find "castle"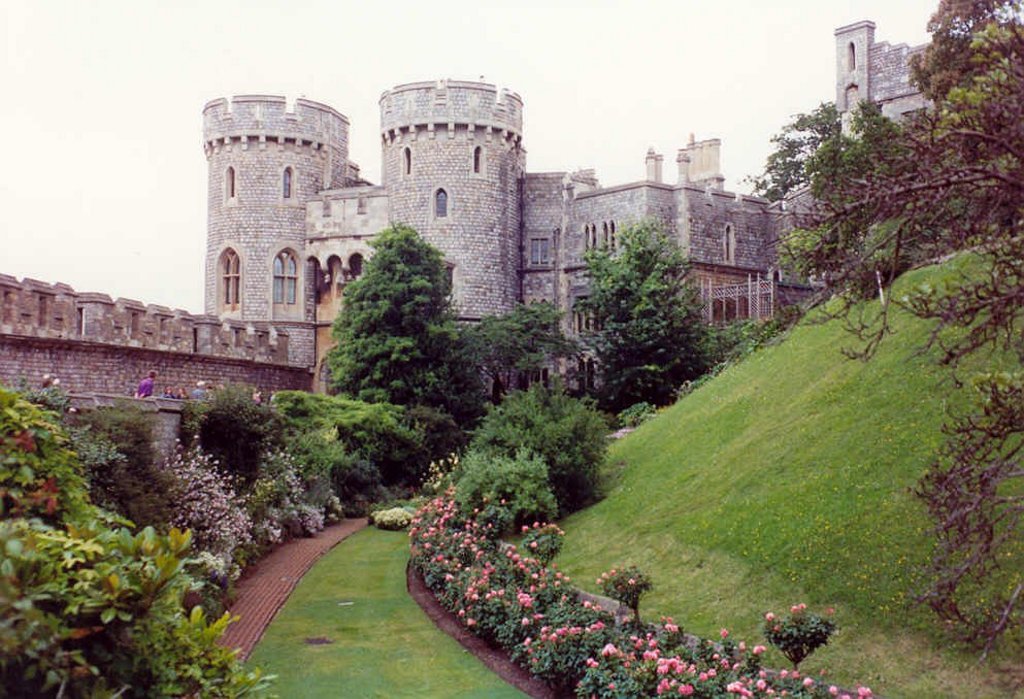
(200,20,1013,463)
